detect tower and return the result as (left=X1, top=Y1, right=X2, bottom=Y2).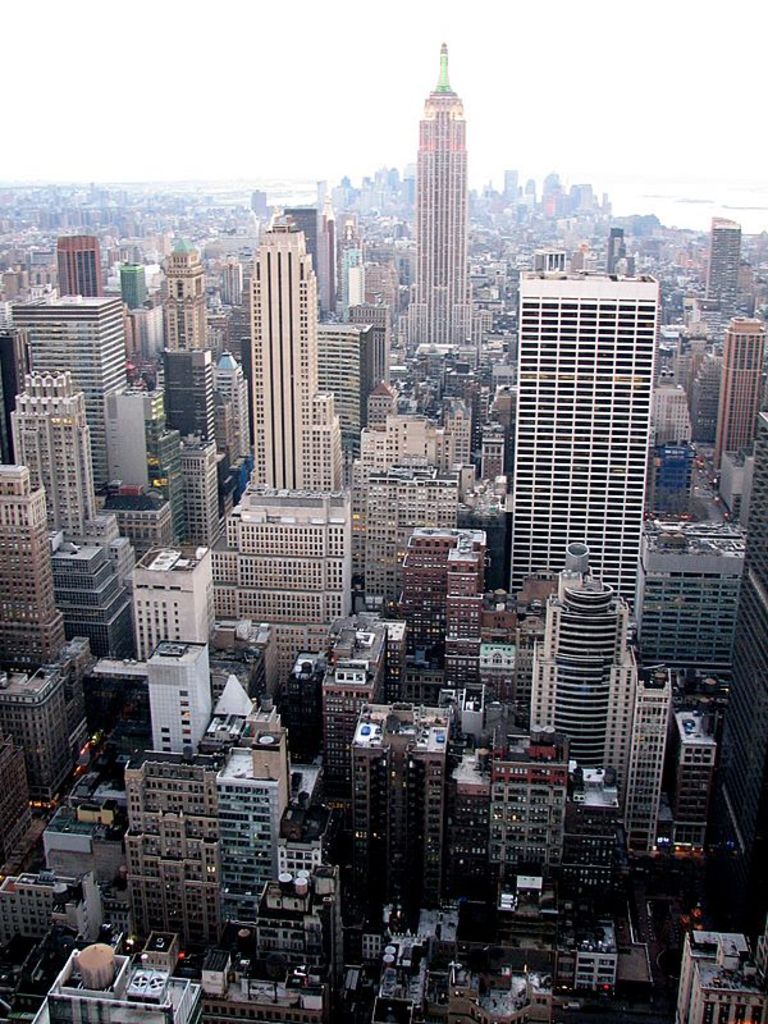
(left=712, top=316, right=767, bottom=485).
